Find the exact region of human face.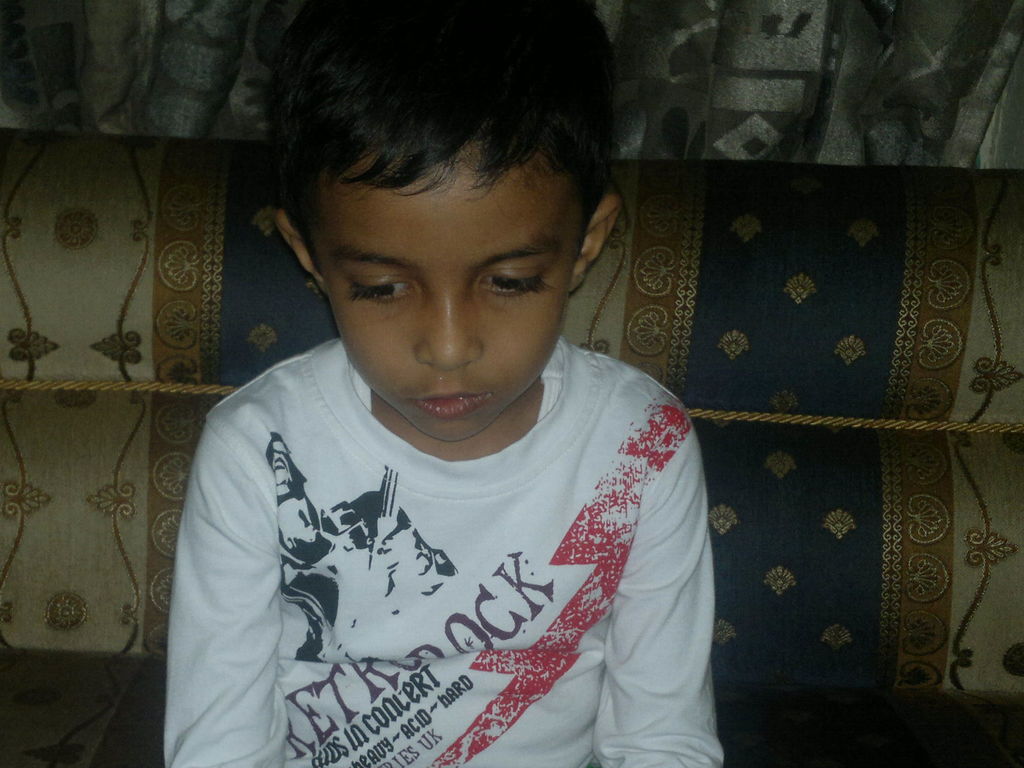
Exact region: [left=312, top=179, right=582, bottom=440].
